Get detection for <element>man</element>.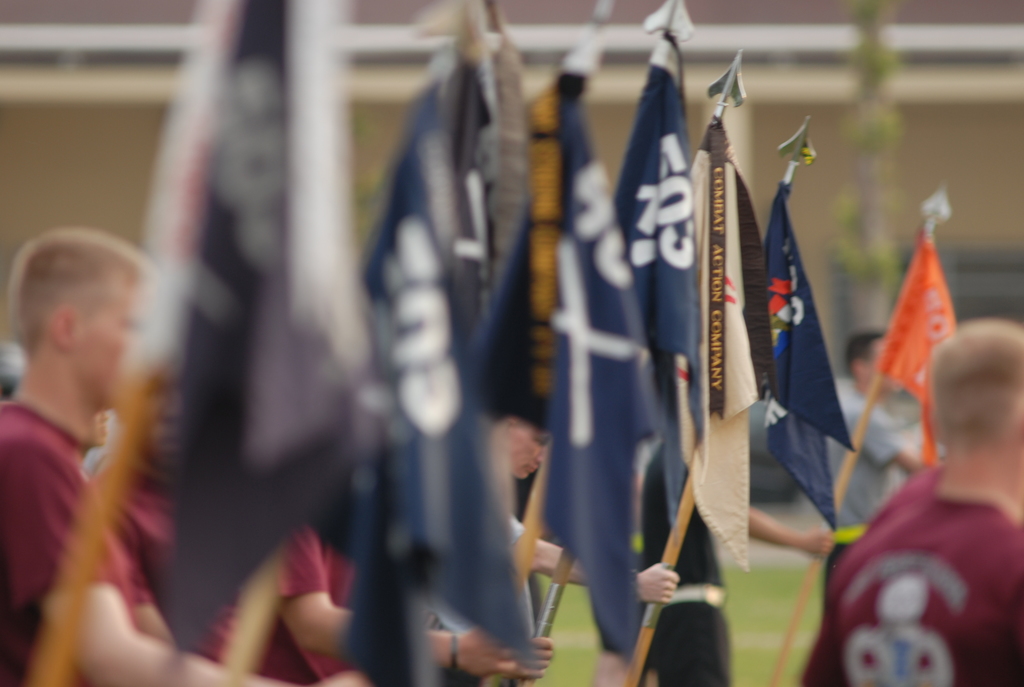
Detection: [x1=829, y1=330, x2=929, y2=535].
